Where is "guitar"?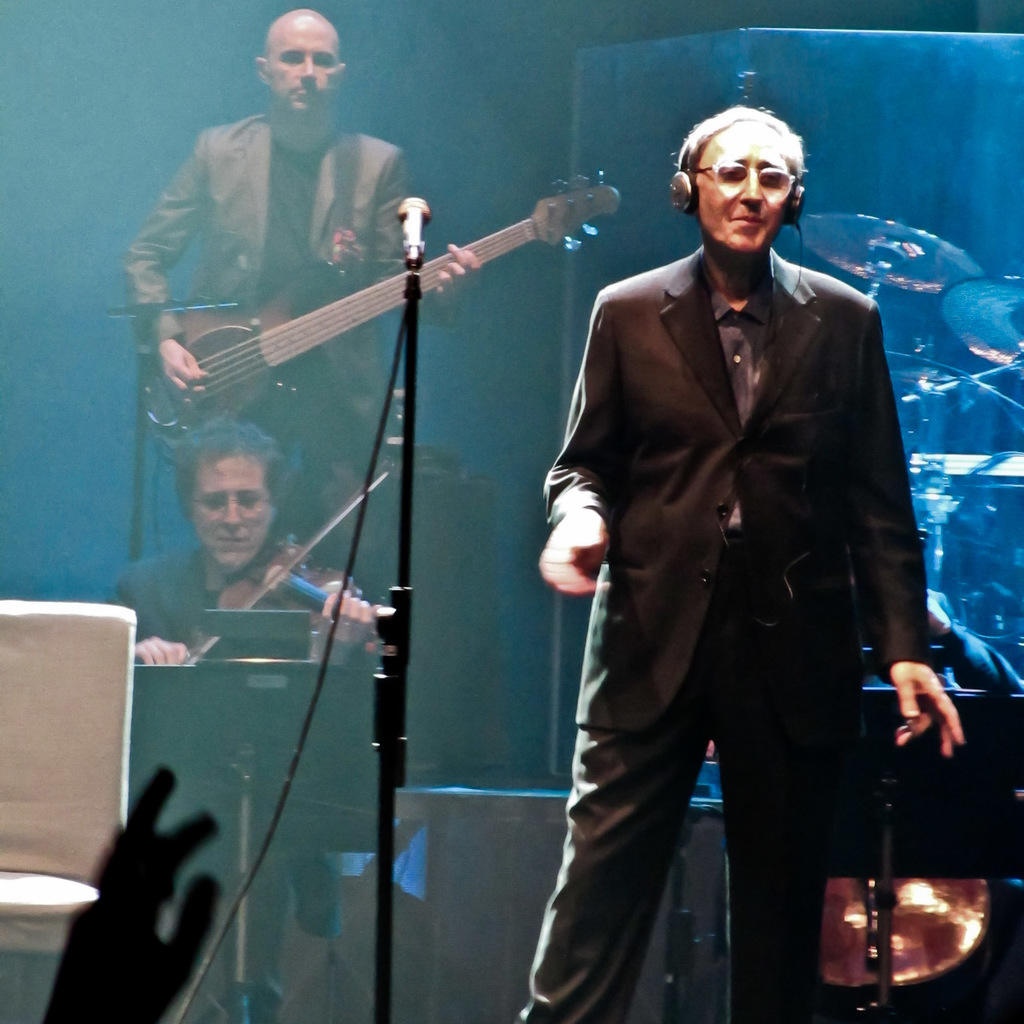
(146, 174, 647, 490).
